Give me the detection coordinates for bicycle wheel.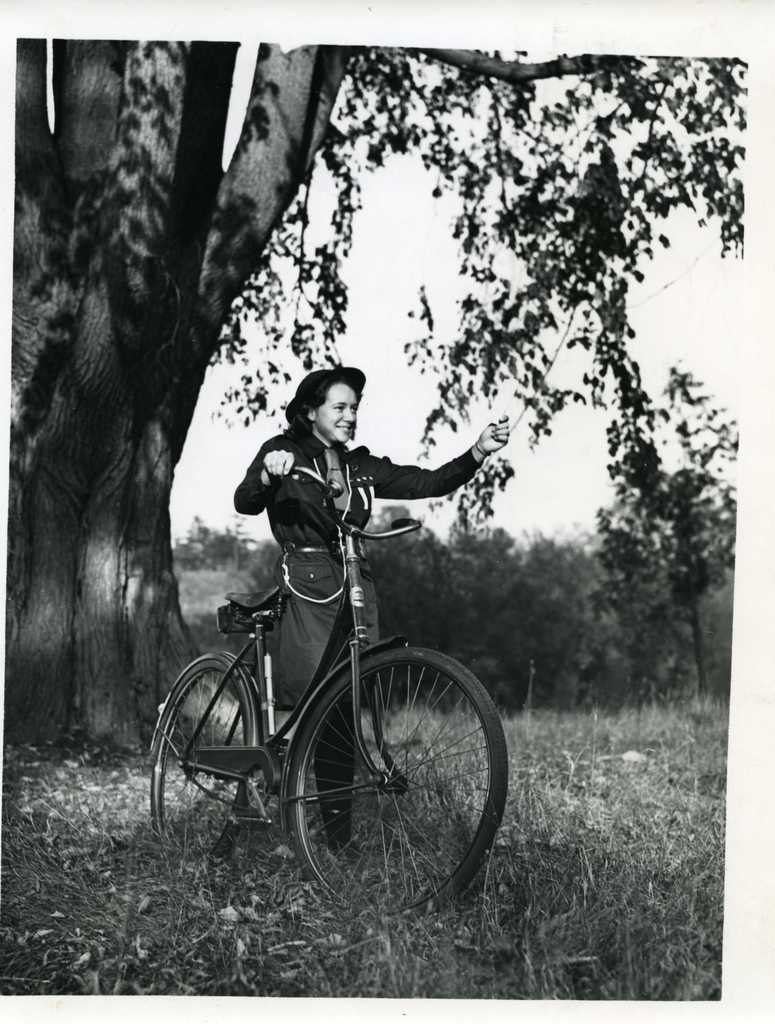
<box>147,648,259,868</box>.
